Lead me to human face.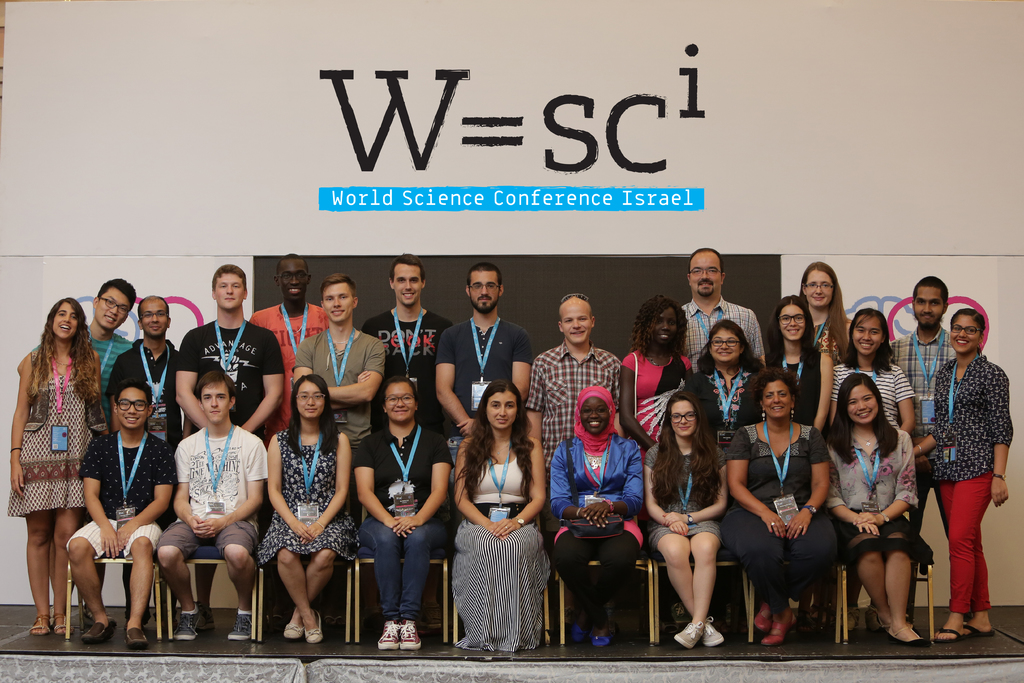
Lead to 387/388/416/422.
